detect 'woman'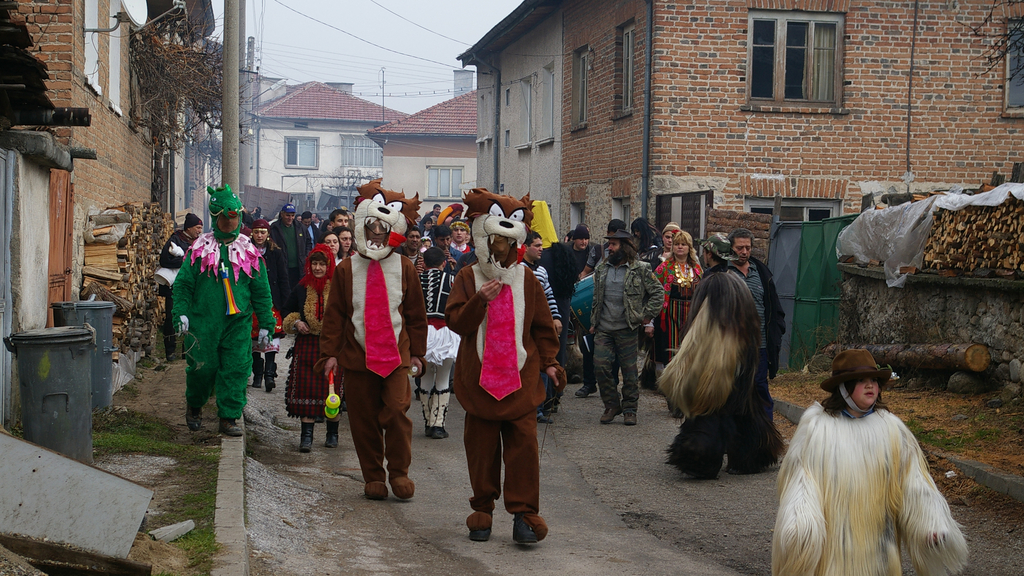
bbox=(630, 211, 657, 243)
